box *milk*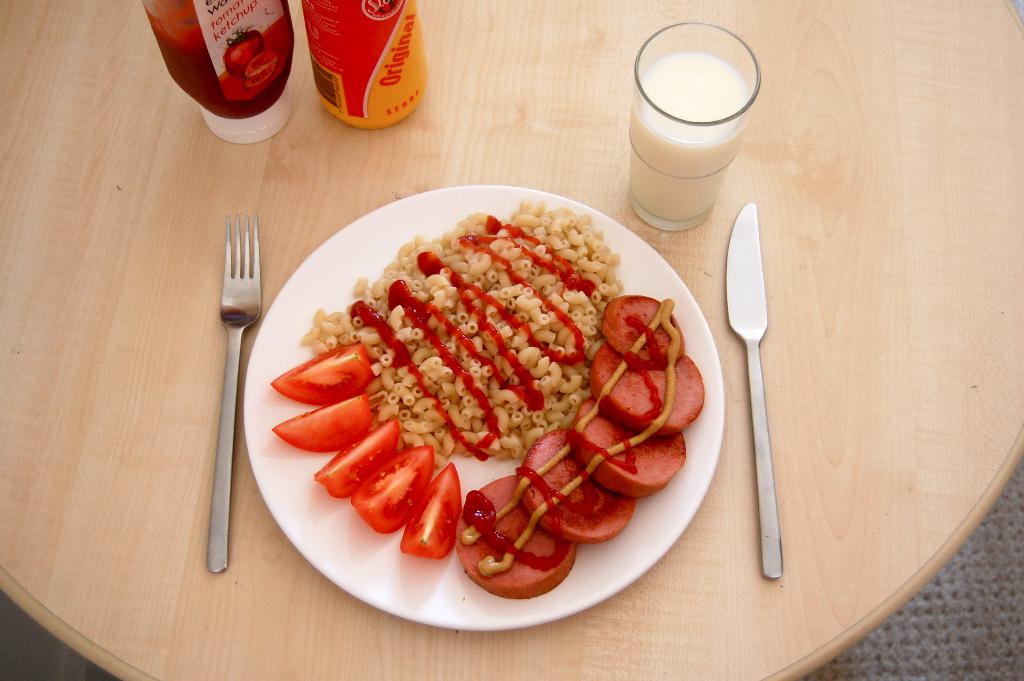
(626,51,752,219)
